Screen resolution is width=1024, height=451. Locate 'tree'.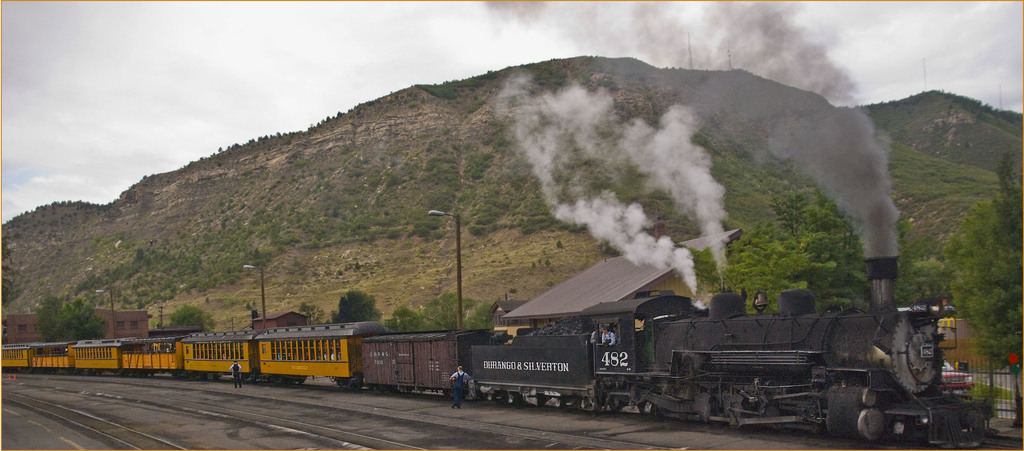
detection(544, 257, 551, 267).
